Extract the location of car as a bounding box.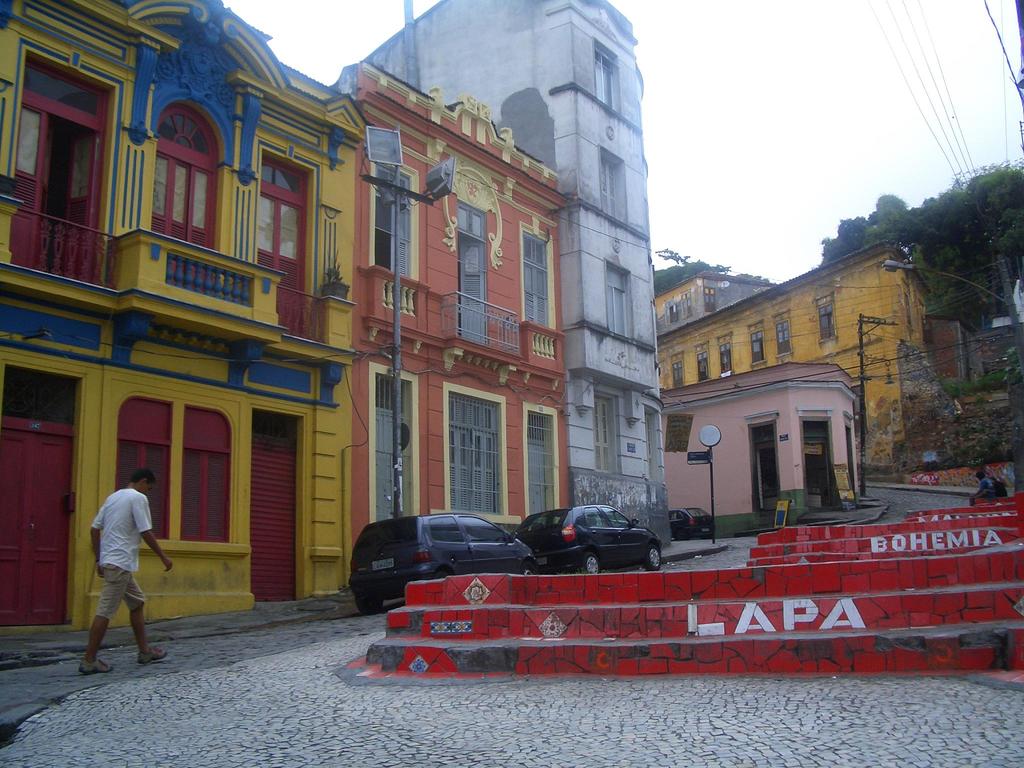
(x1=523, y1=504, x2=666, y2=572).
